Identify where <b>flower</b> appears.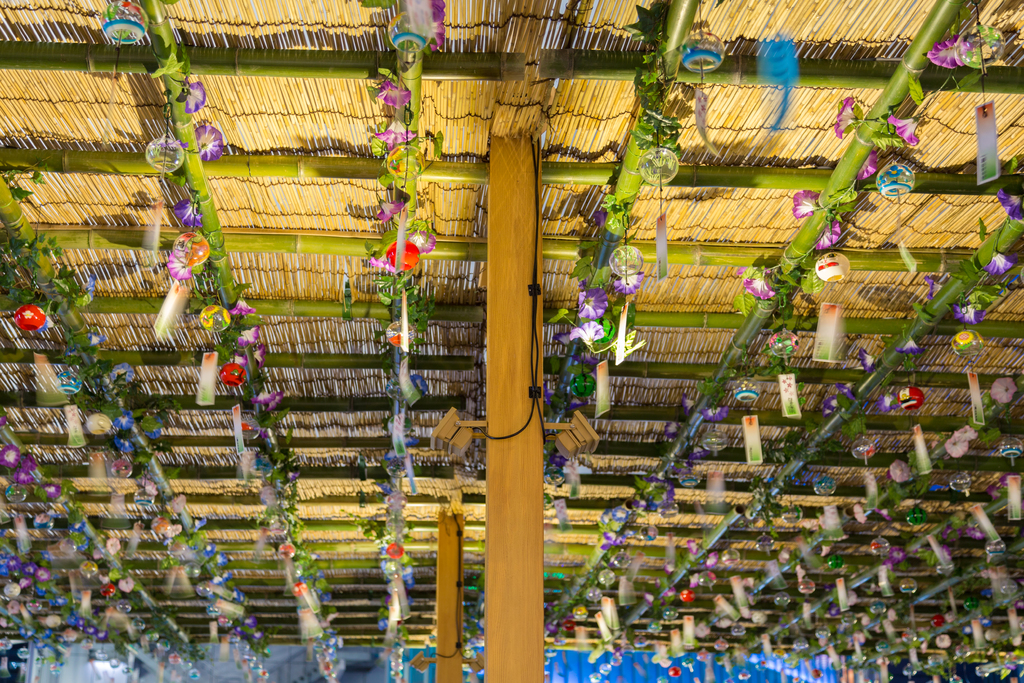
Appears at bbox=[106, 536, 121, 554].
